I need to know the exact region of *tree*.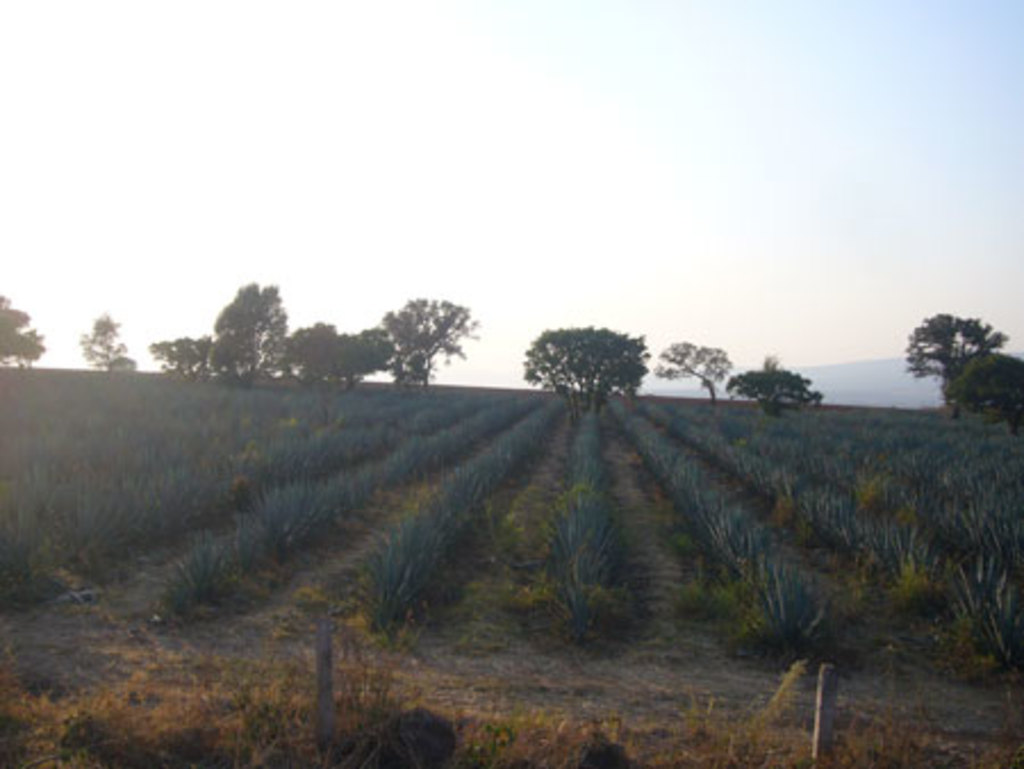
Region: <bbox>664, 341, 726, 412</bbox>.
